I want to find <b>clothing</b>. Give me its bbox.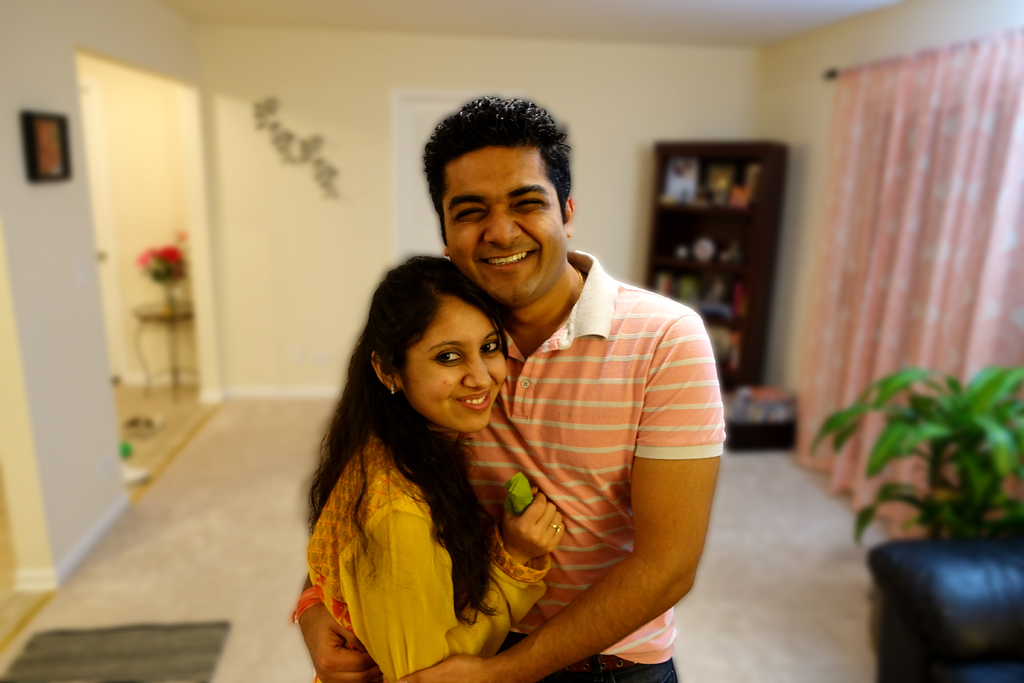
[307,431,552,682].
